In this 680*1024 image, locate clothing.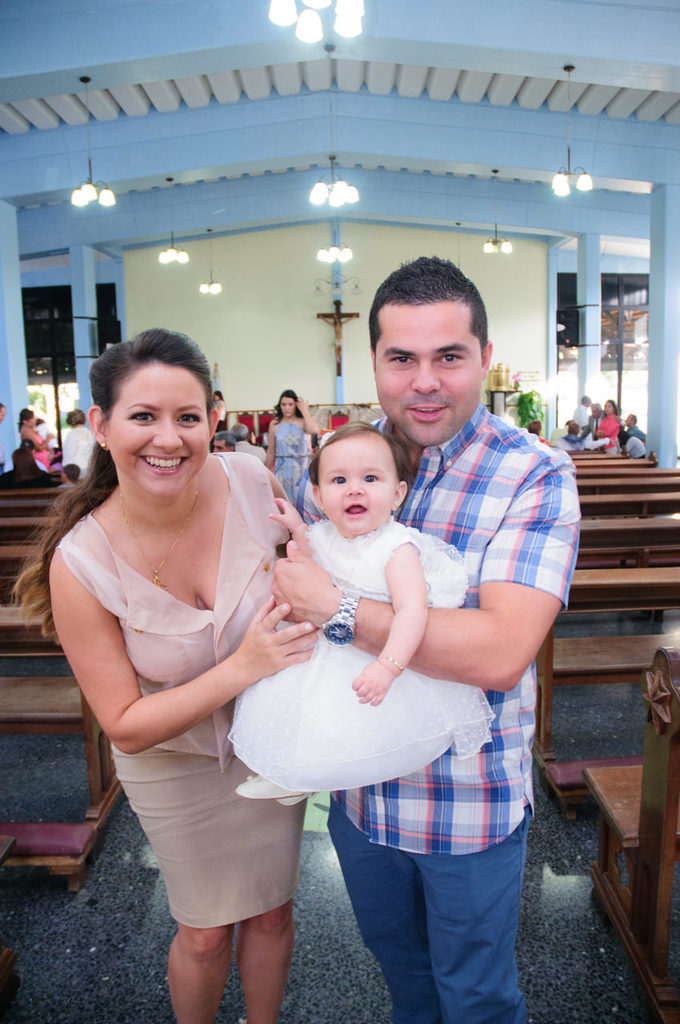
Bounding box: 628/426/650/440.
